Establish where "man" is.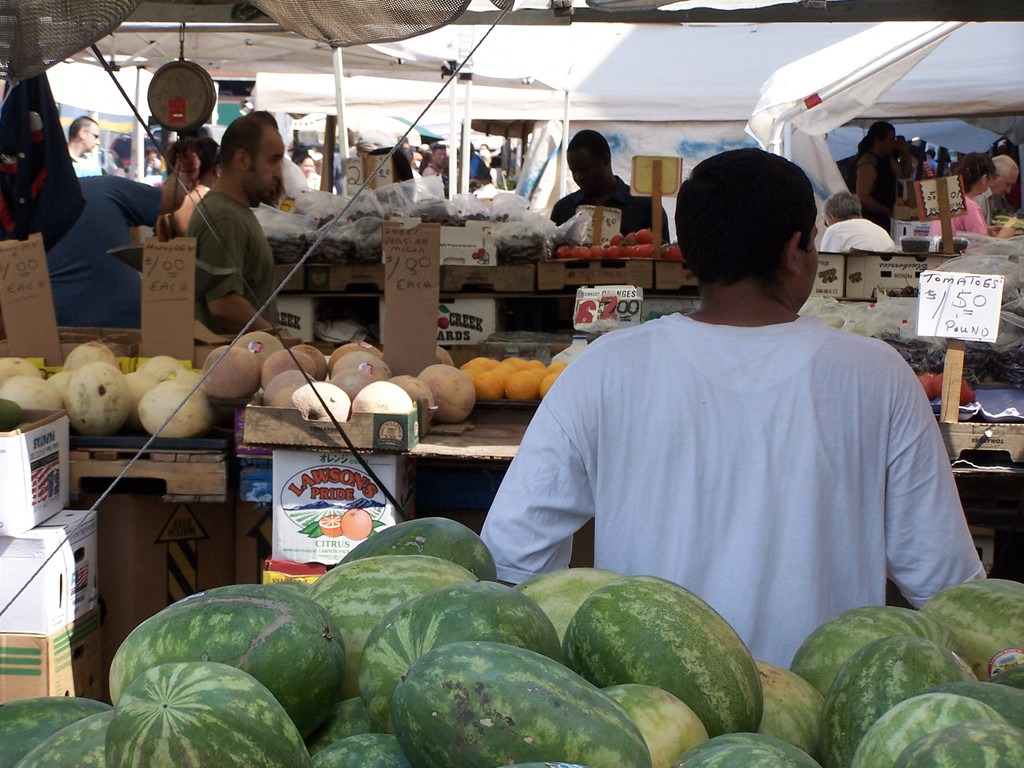
Established at [left=481, top=153, right=1007, bottom=658].
